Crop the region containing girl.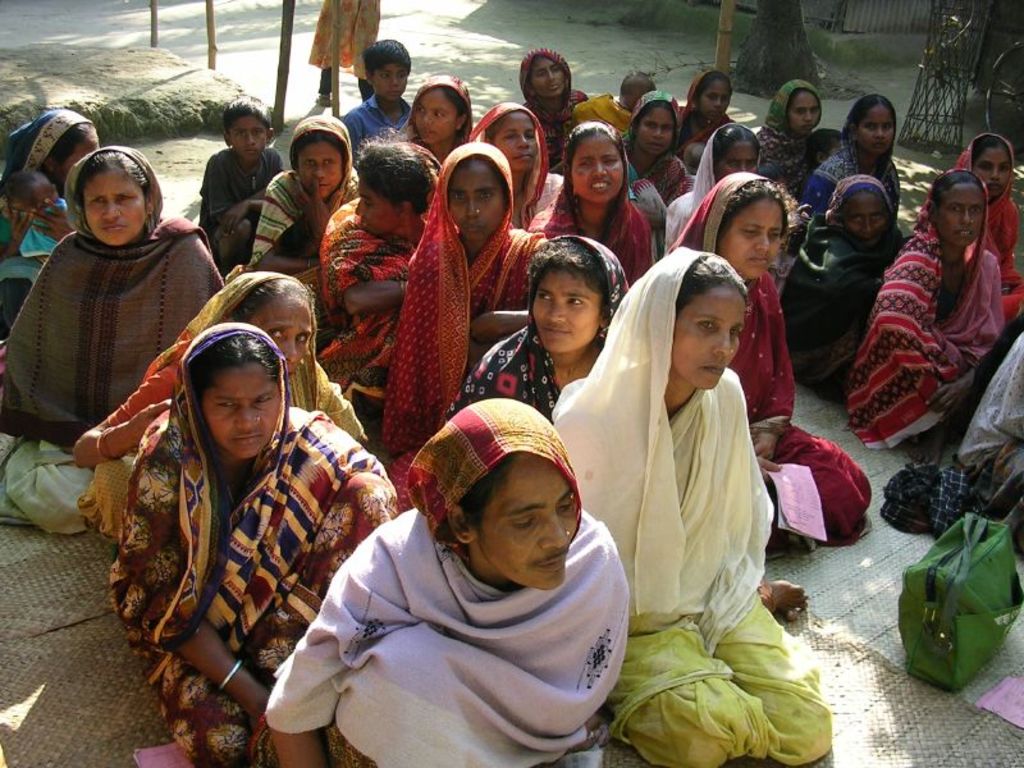
Crop region: [left=680, top=64, right=746, bottom=155].
